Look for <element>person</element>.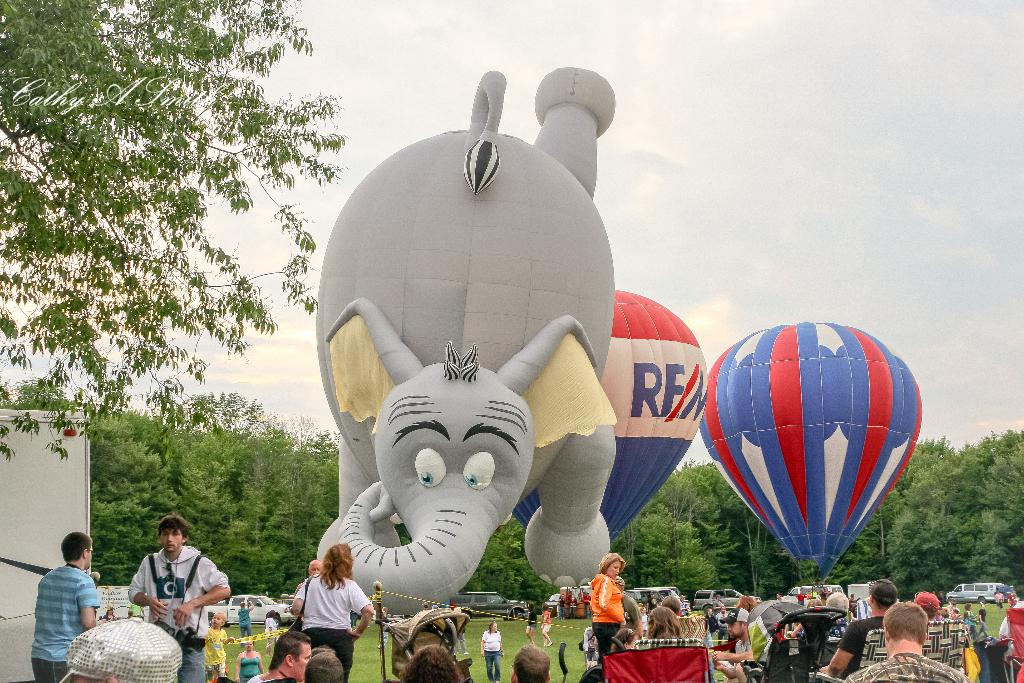
Found: (left=541, top=604, right=550, bottom=645).
